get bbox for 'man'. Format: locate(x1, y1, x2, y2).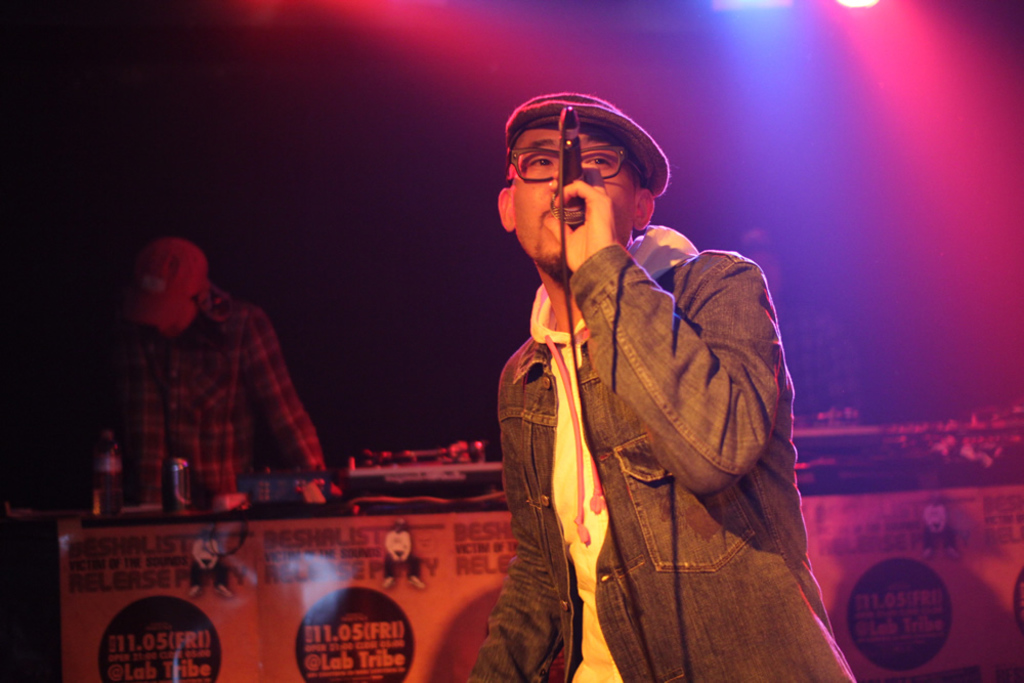
locate(76, 234, 334, 508).
